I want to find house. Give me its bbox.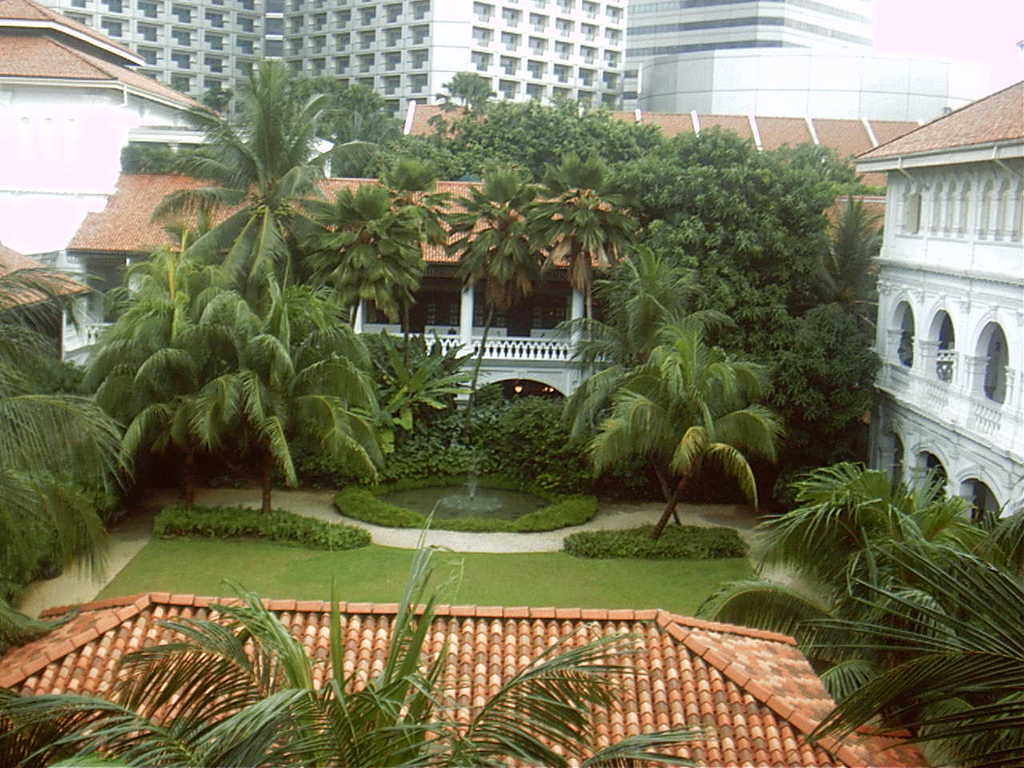
<box>850,76,1023,520</box>.
